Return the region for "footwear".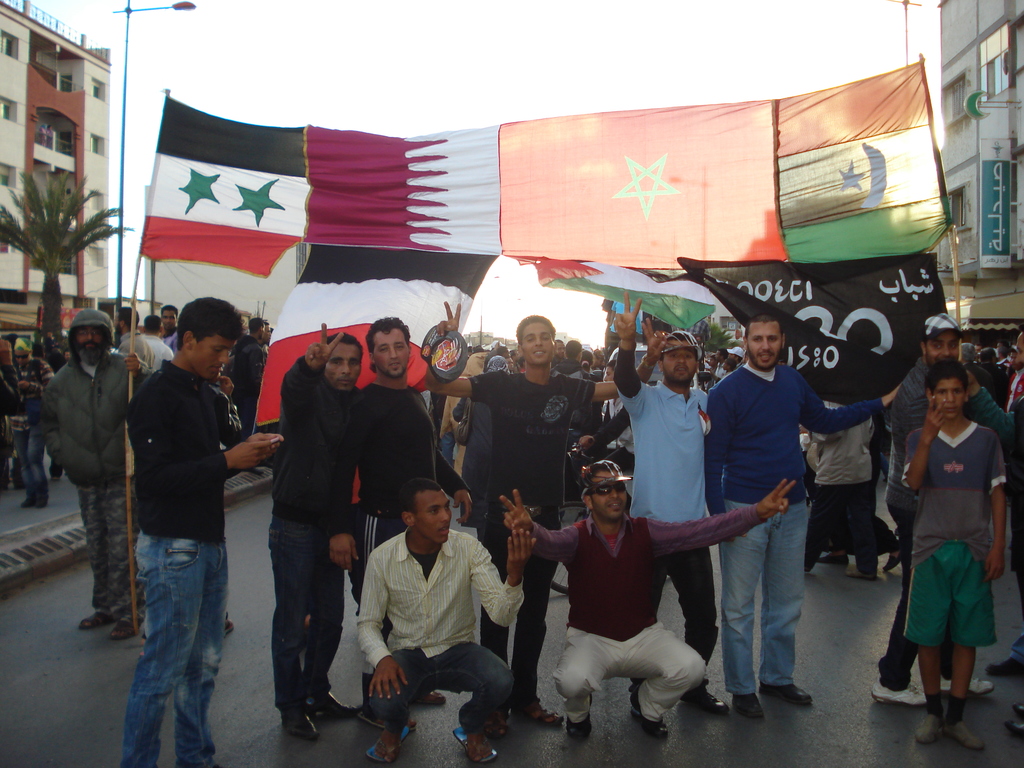
[x1=449, y1=721, x2=505, y2=765].
